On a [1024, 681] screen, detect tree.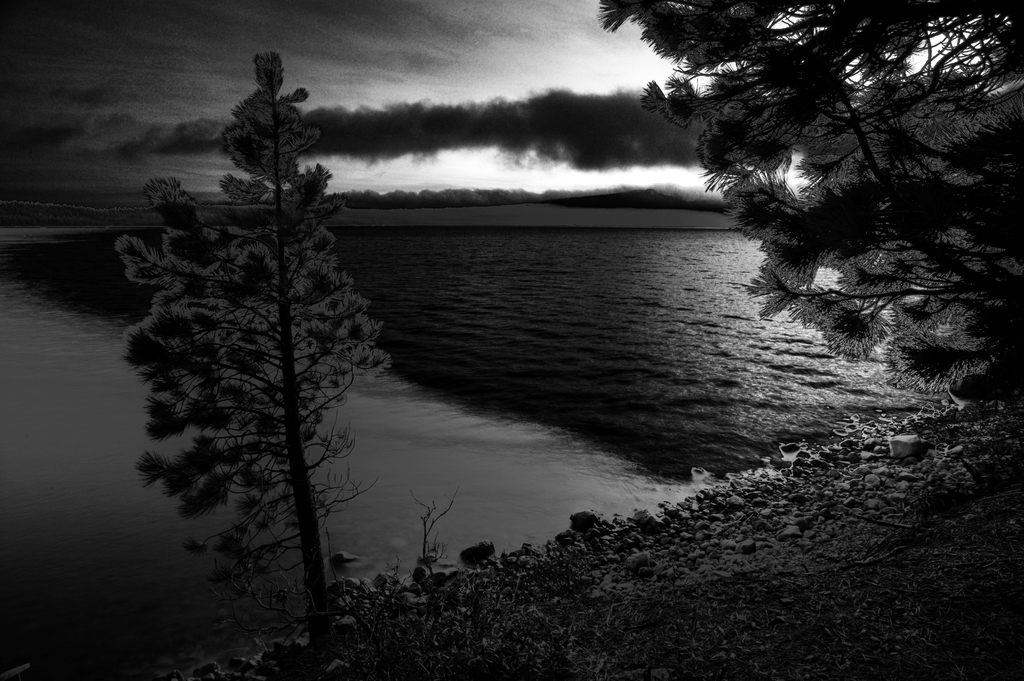
127,58,384,616.
